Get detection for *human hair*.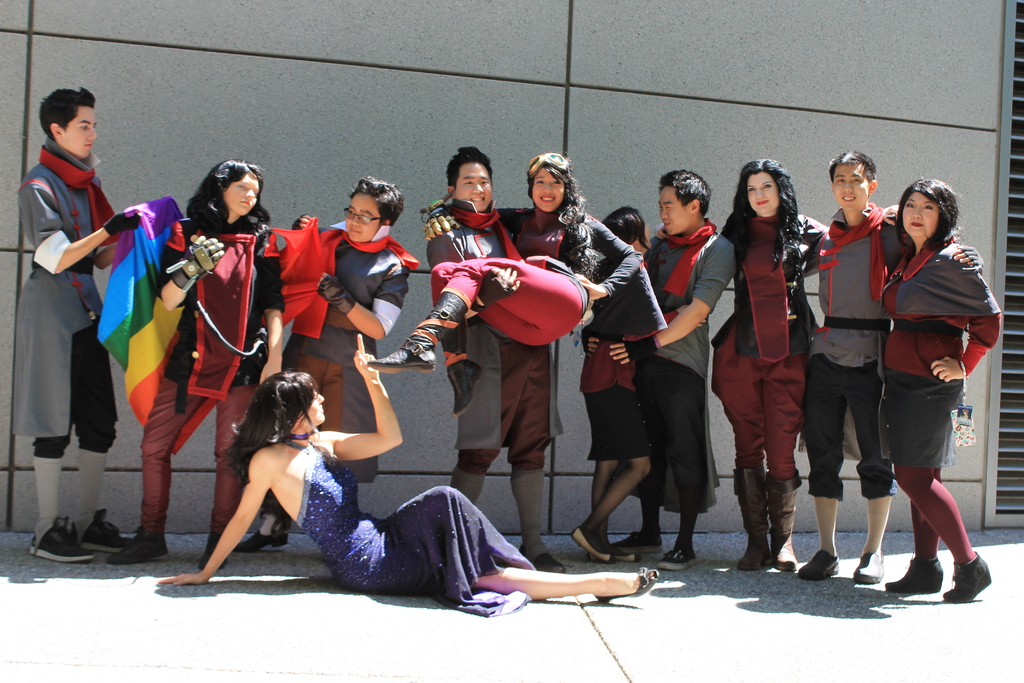
Detection: [806,139,868,218].
